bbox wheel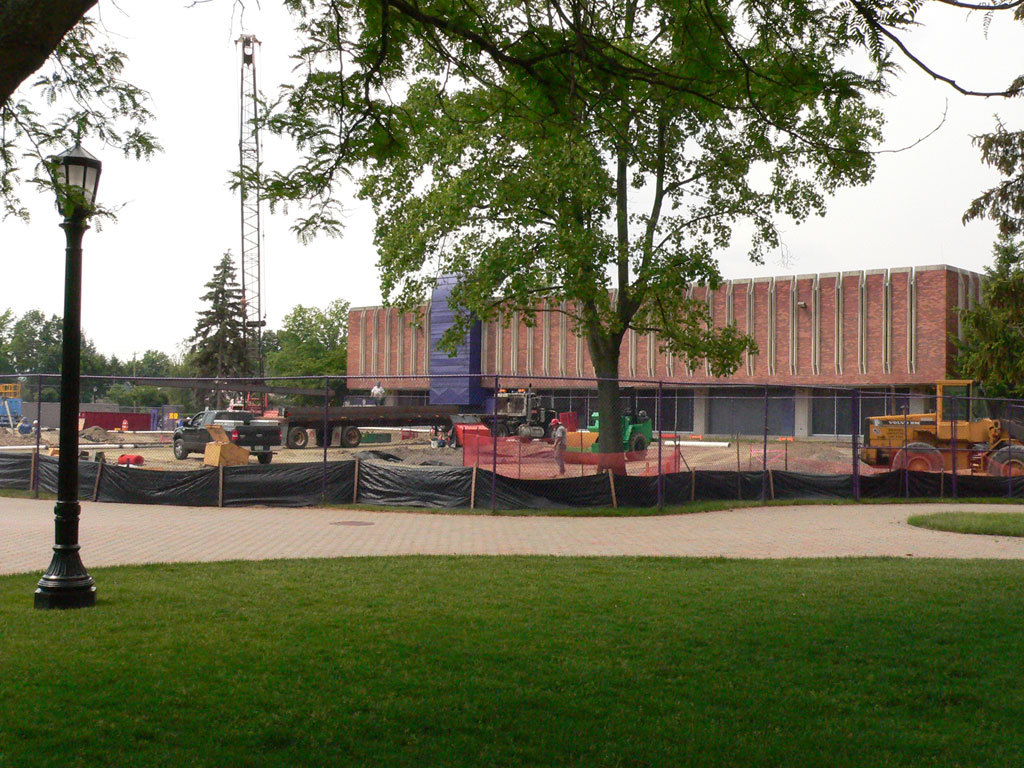
pyautogui.locateOnScreen(171, 438, 188, 461)
